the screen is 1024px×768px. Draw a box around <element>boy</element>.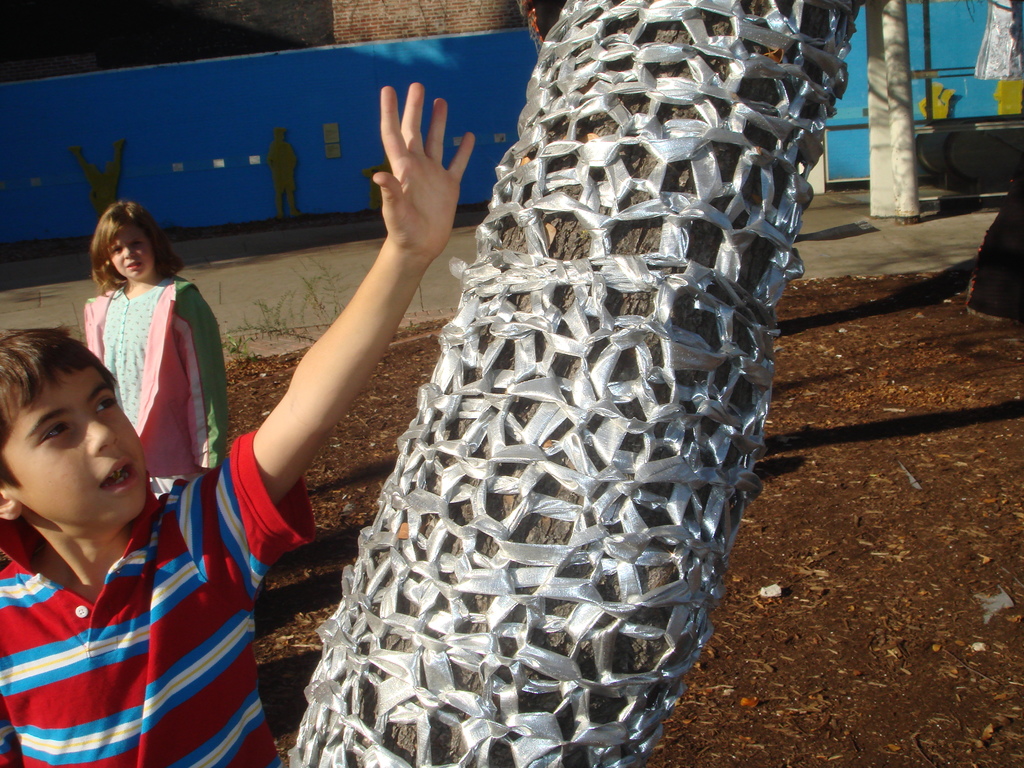
(0,58,497,767).
